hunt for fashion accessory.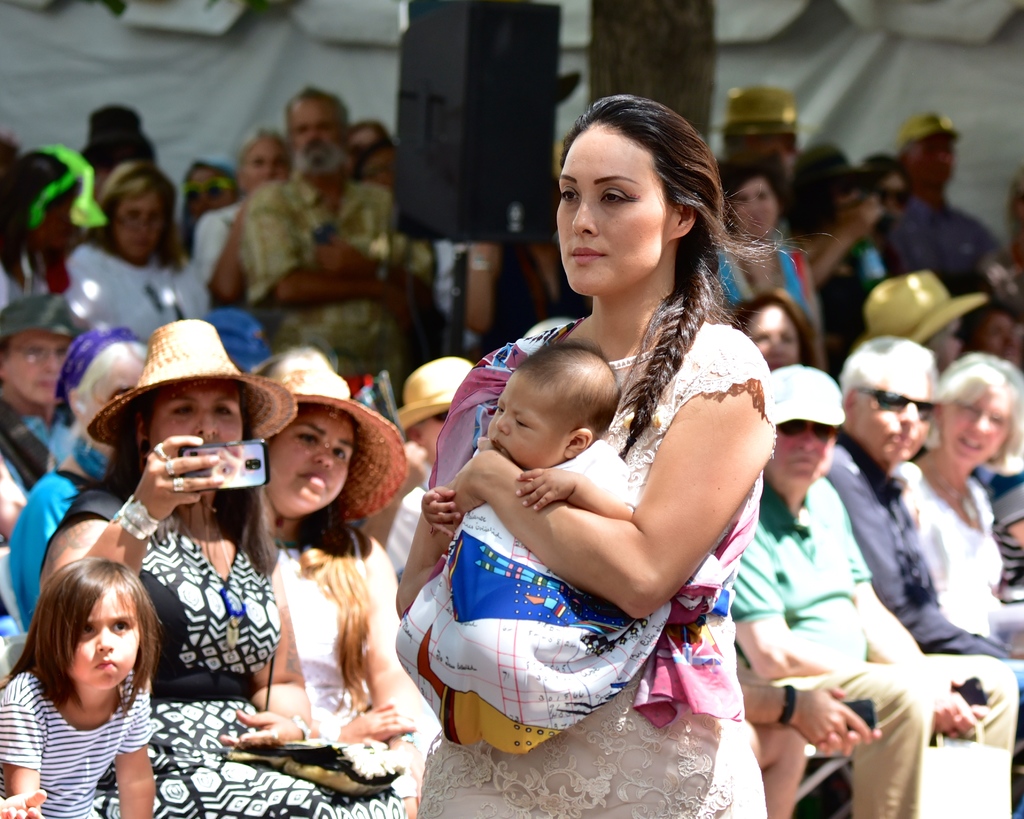
Hunted down at 186, 177, 229, 201.
